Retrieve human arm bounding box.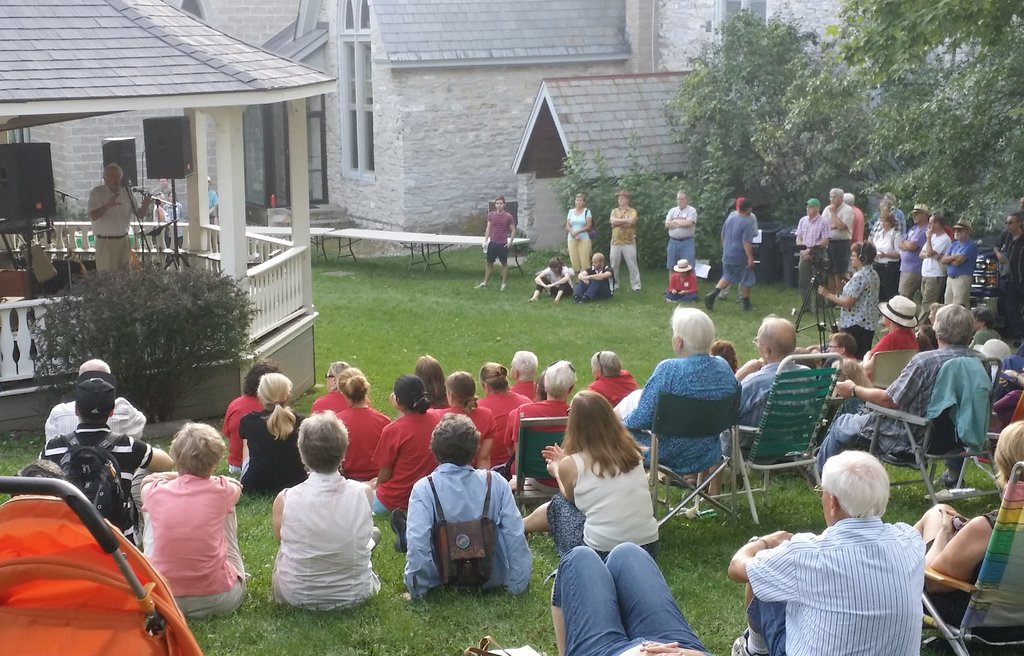
Bounding box: bbox=(83, 185, 121, 220).
